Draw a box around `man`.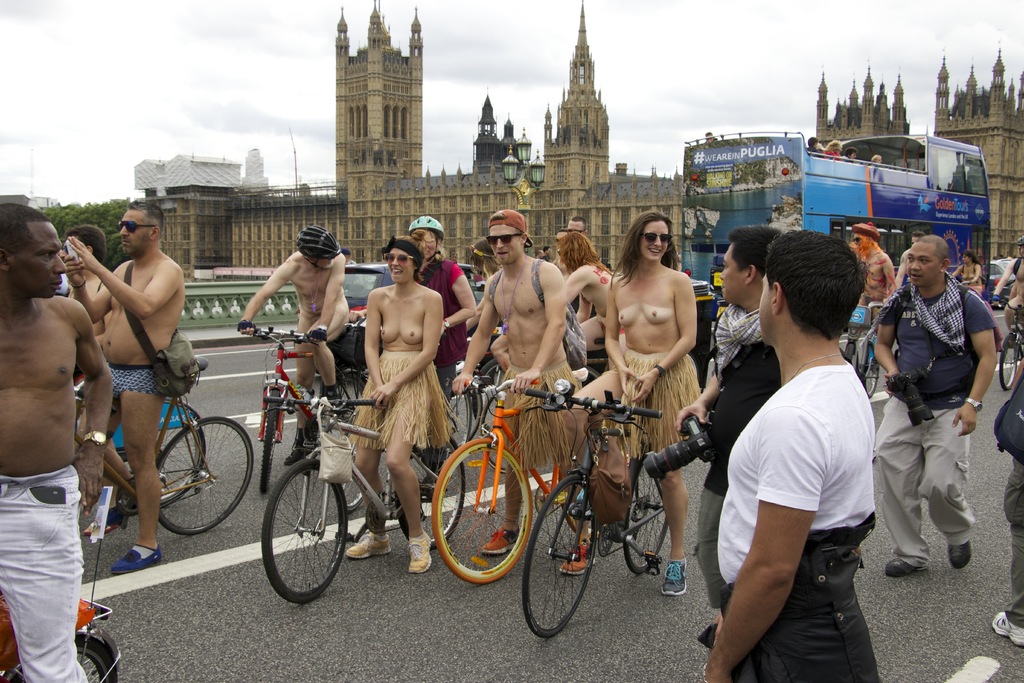
select_region(452, 209, 600, 577).
